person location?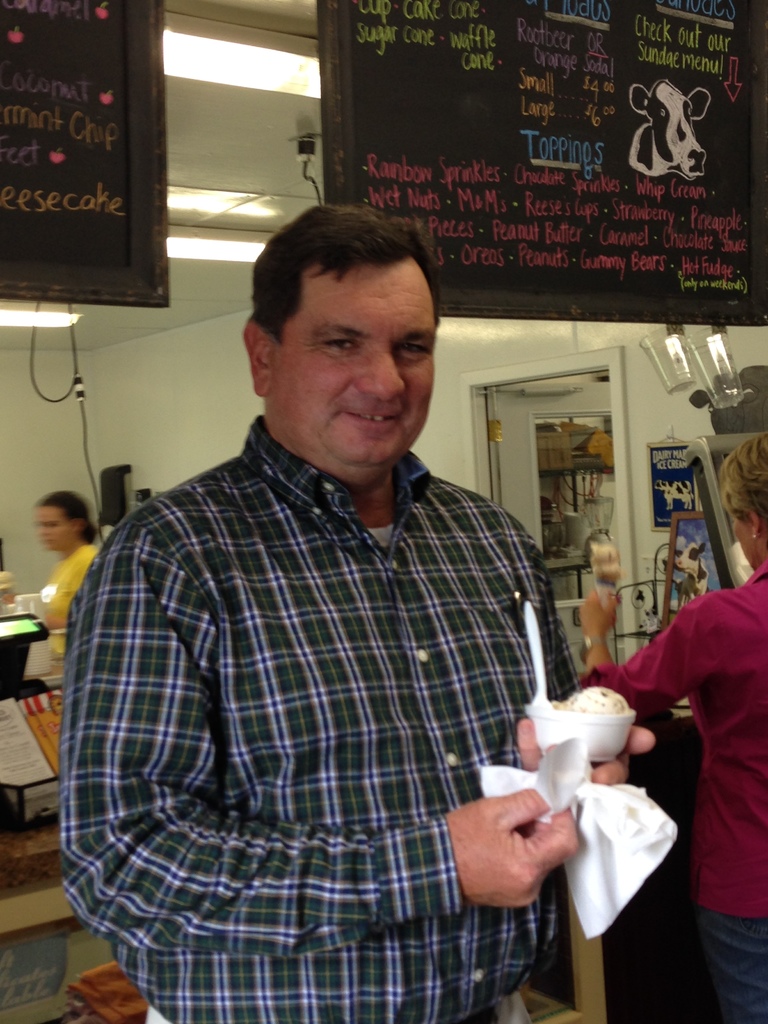
BBox(63, 204, 654, 1023)
